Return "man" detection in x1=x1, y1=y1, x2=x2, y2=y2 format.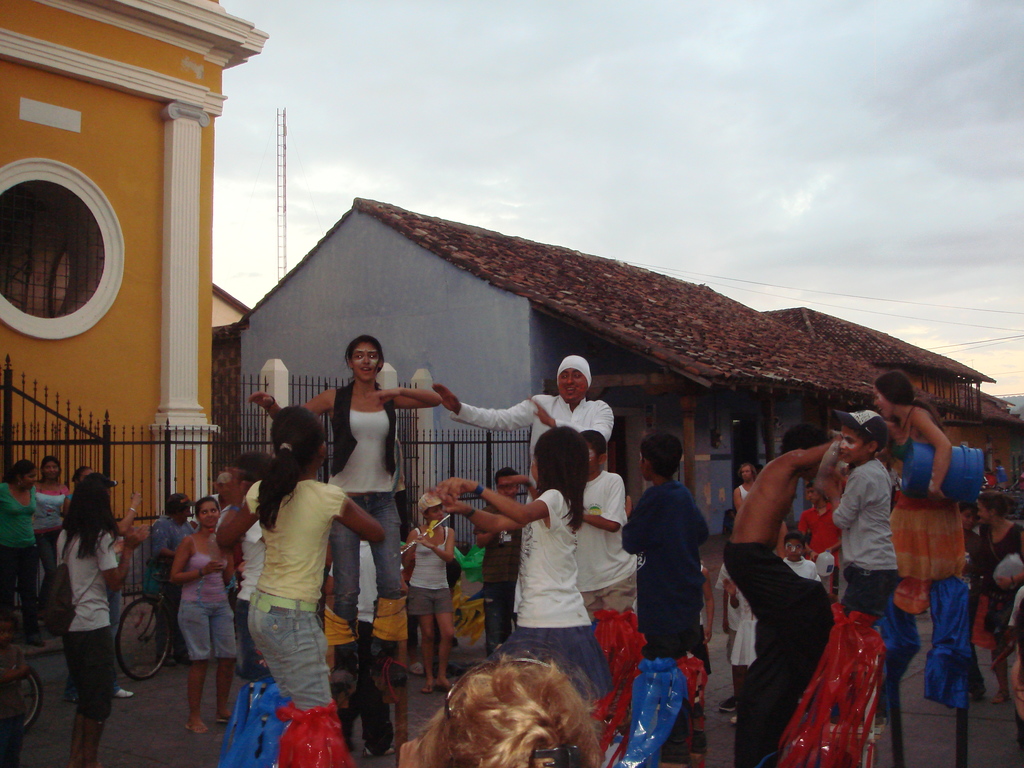
x1=728, y1=420, x2=838, y2=746.
